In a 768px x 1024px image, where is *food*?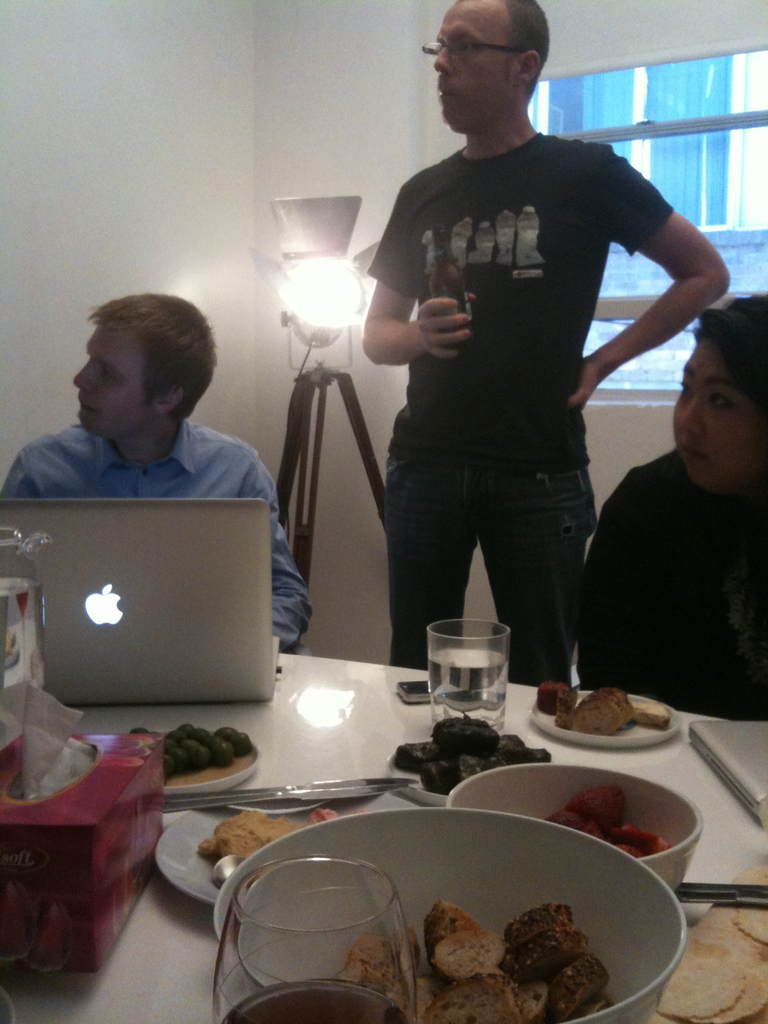
628, 698, 670, 734.
